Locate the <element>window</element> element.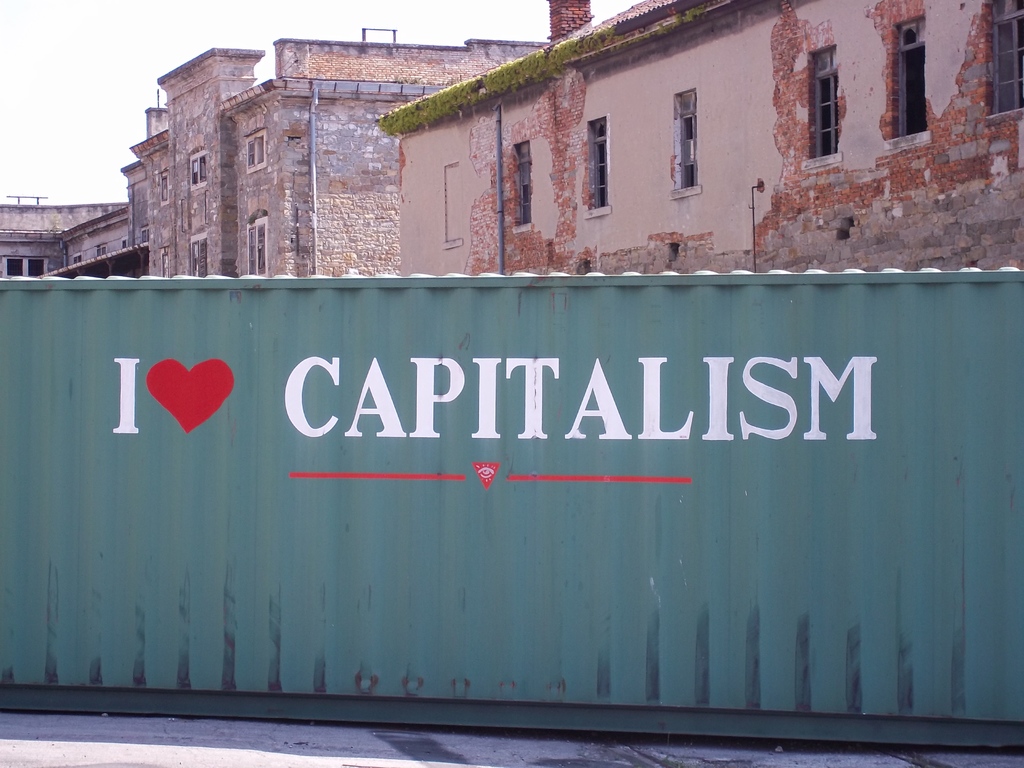
Element bbox: (806, 52, 838, 150).
